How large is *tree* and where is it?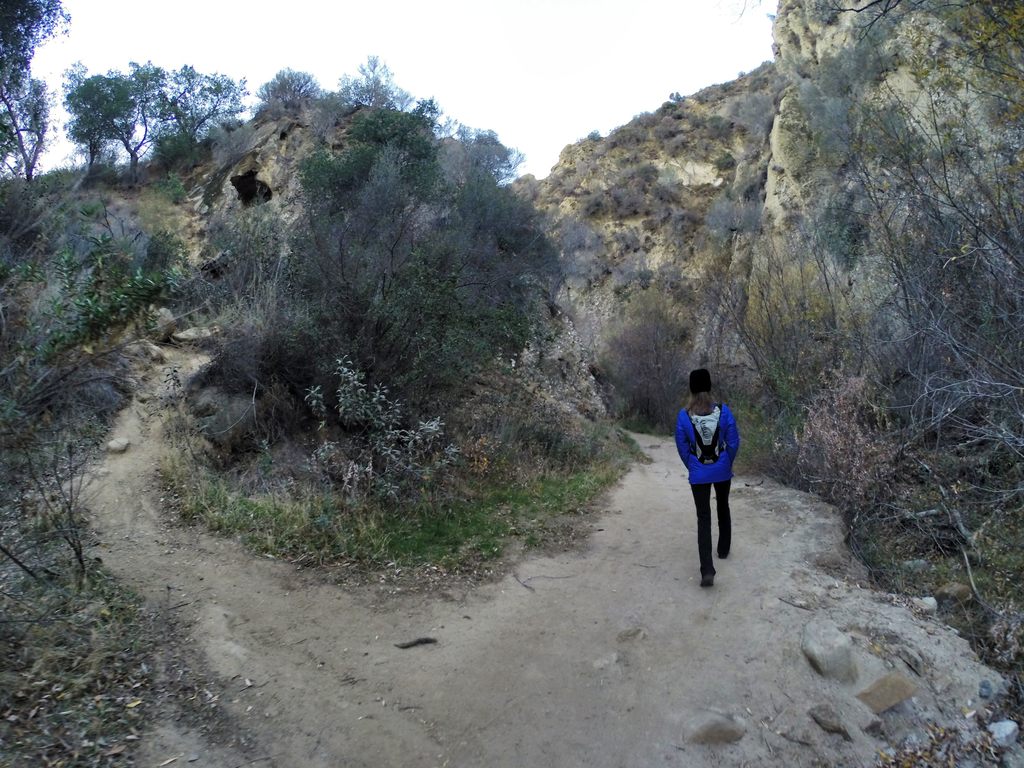
Bounding box: (587,0,1023,618).
